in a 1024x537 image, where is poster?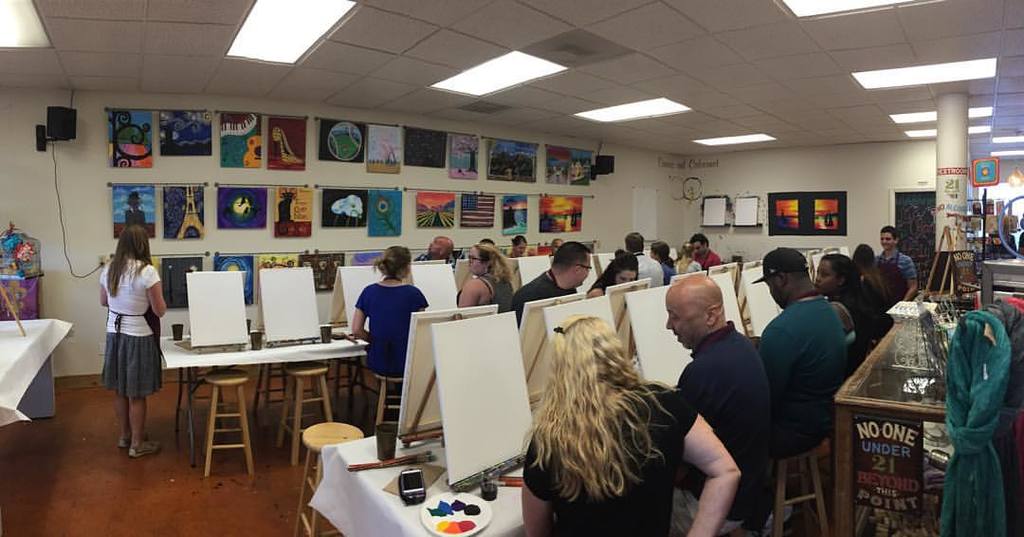
(left=770, top=190, right=849, bottom=232).
